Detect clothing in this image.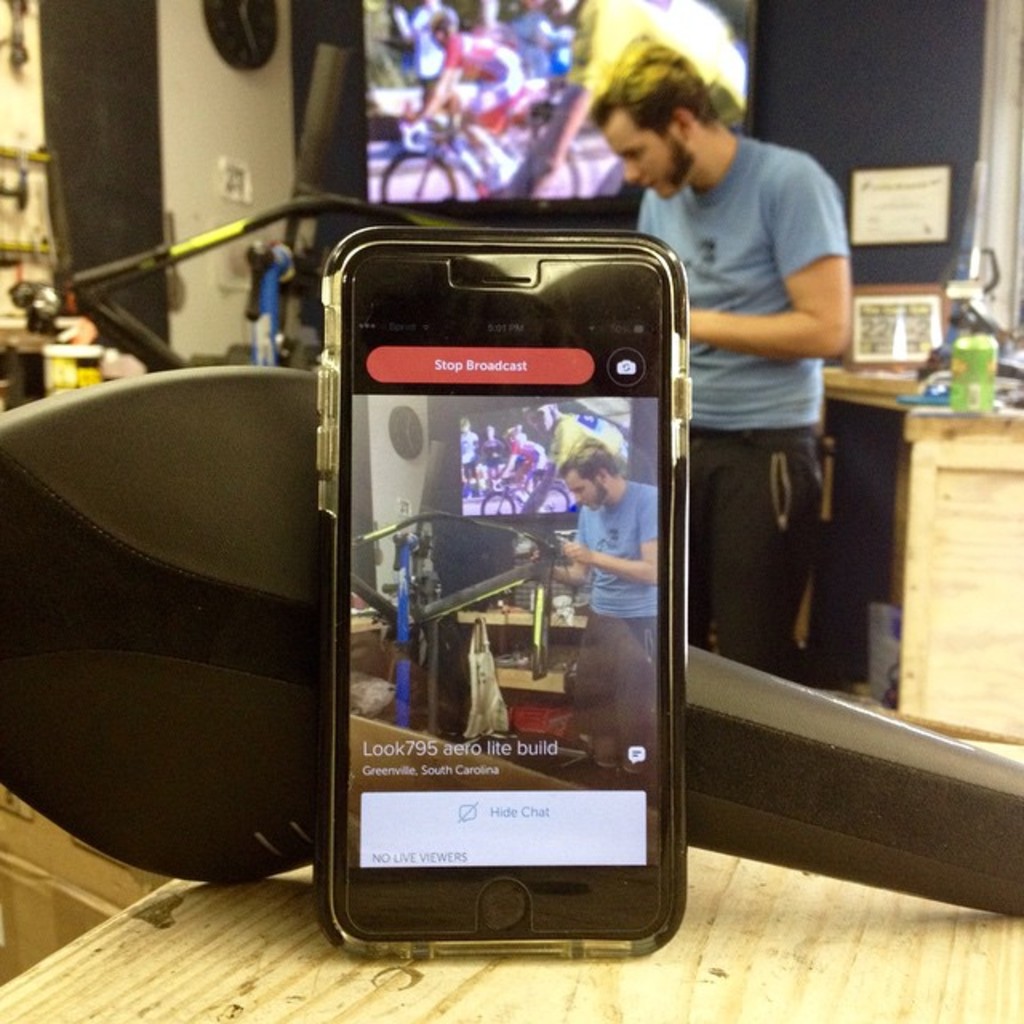
Detection: [x1=509, y1=438, x2=546, y2=475].
